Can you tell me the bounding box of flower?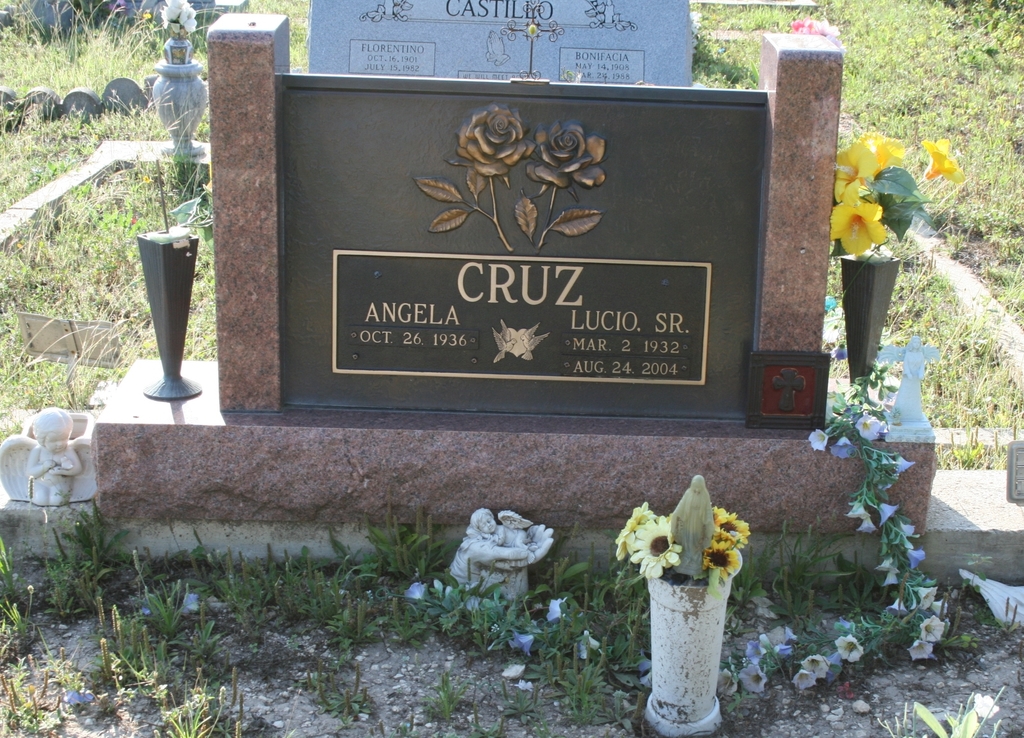
l=836, t=635, r=866, b=661.
